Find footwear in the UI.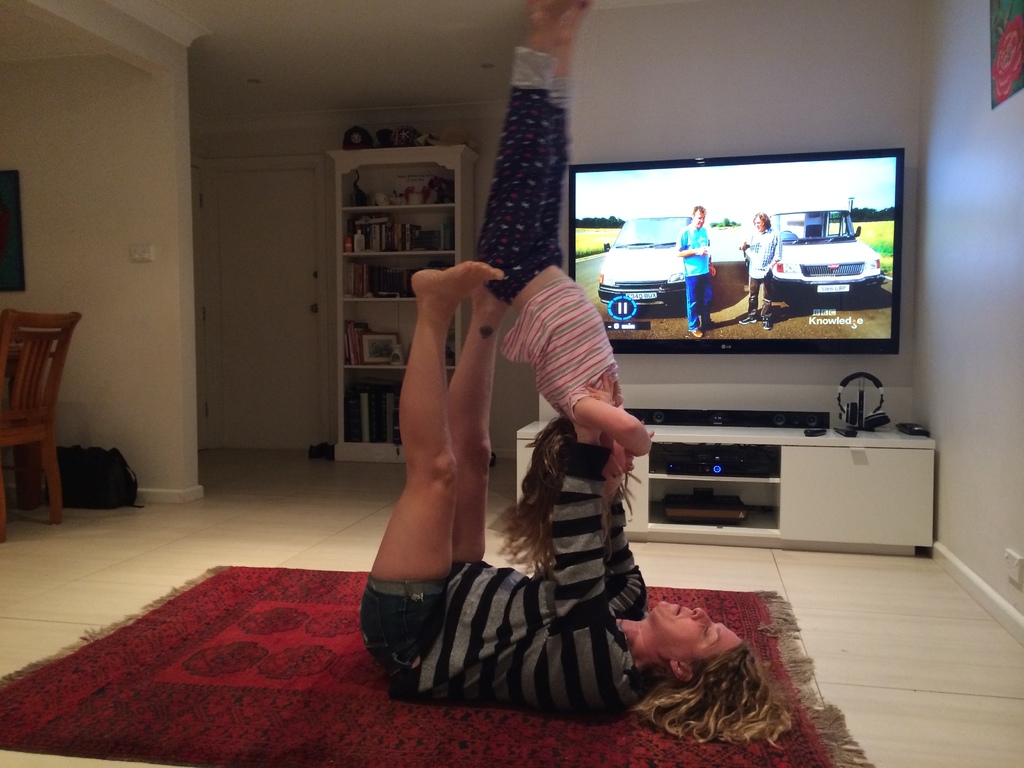
UI element at locate(701, 321, 717, 329).
